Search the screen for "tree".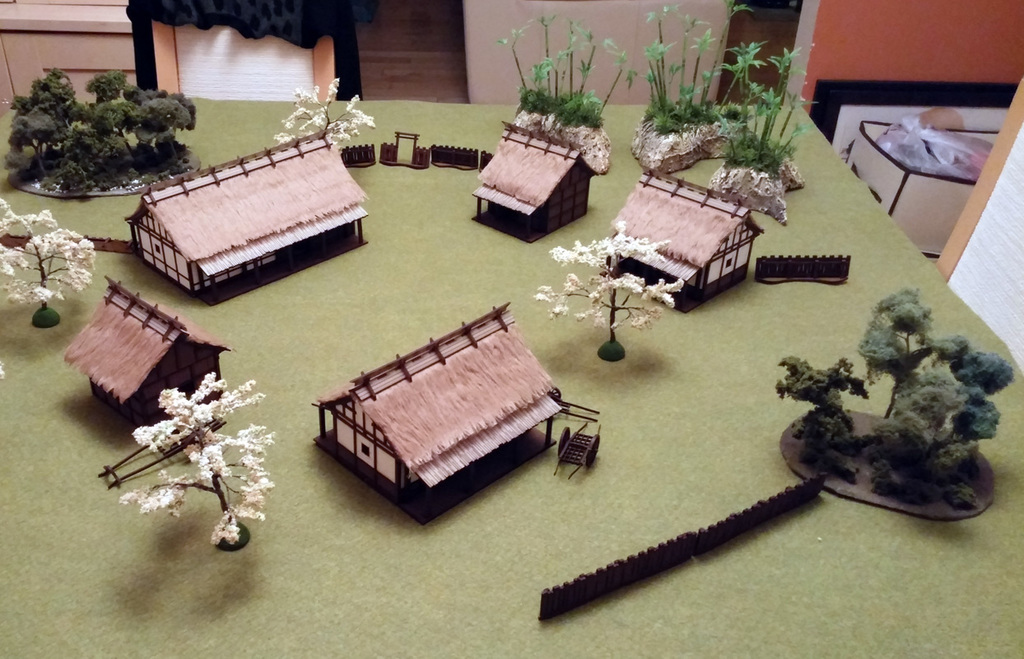
Found at left=120, top=365, right=284, bottom=549.
